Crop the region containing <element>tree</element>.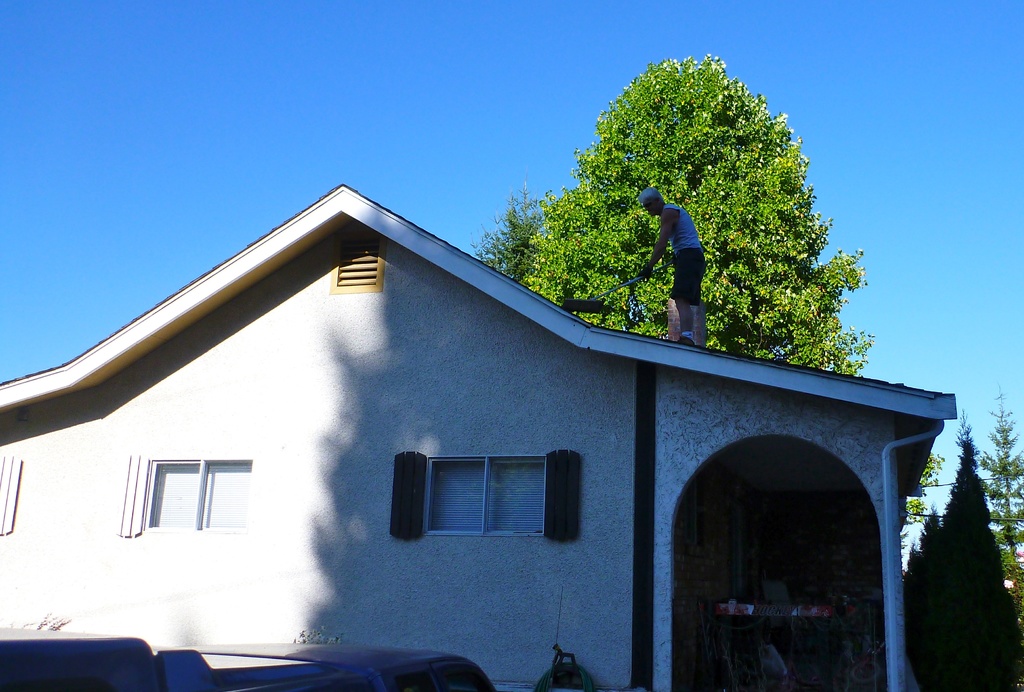
Crop region: region(921, 401, 1012, 669).
